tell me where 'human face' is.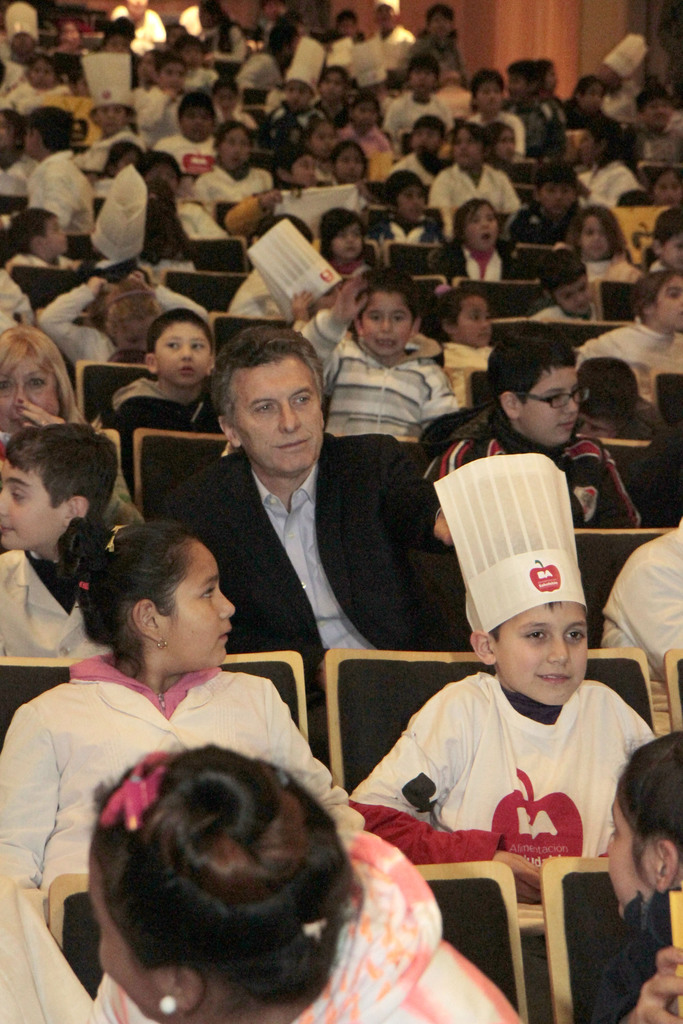
'human face' is at 222/125/248/169.
